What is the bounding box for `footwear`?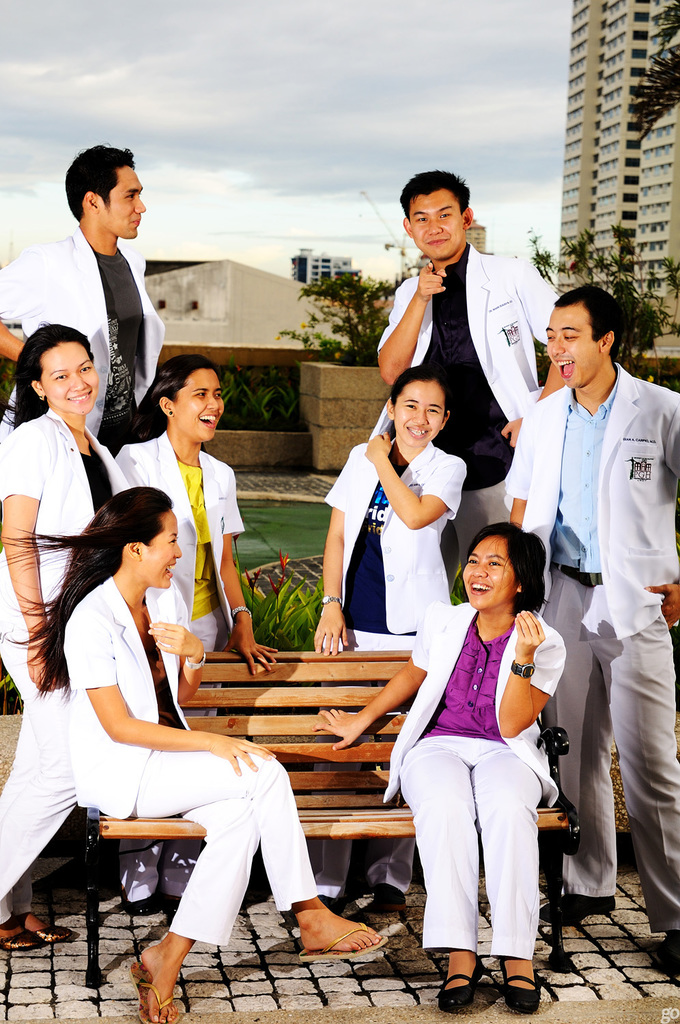
[486,962,550,1016].
